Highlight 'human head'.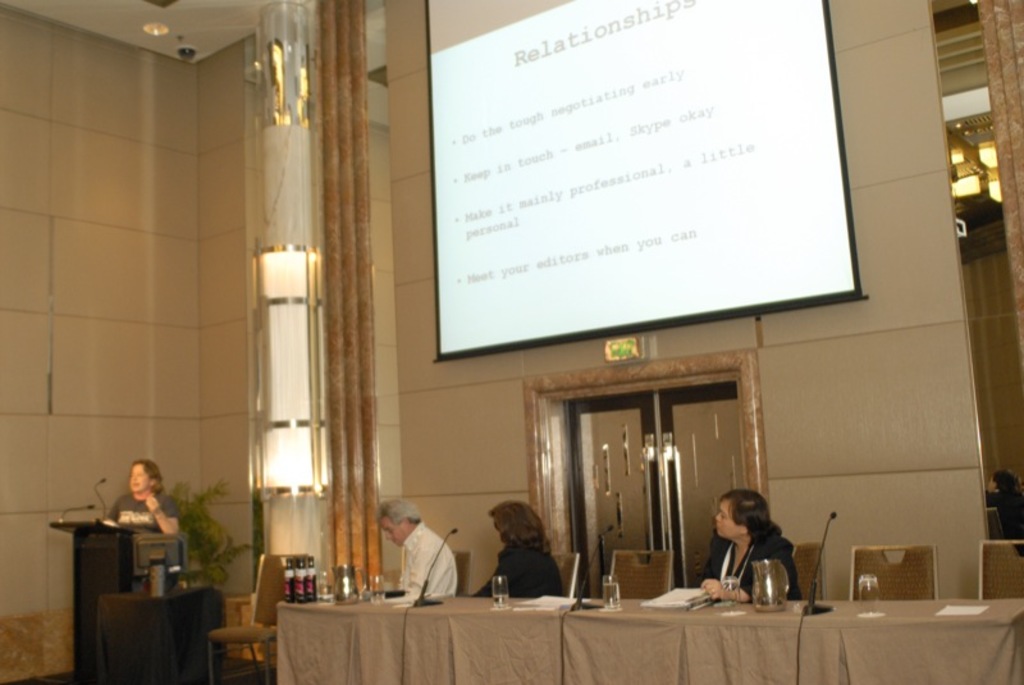
Highlighted region: Rect(372, 494, 425, 547).
